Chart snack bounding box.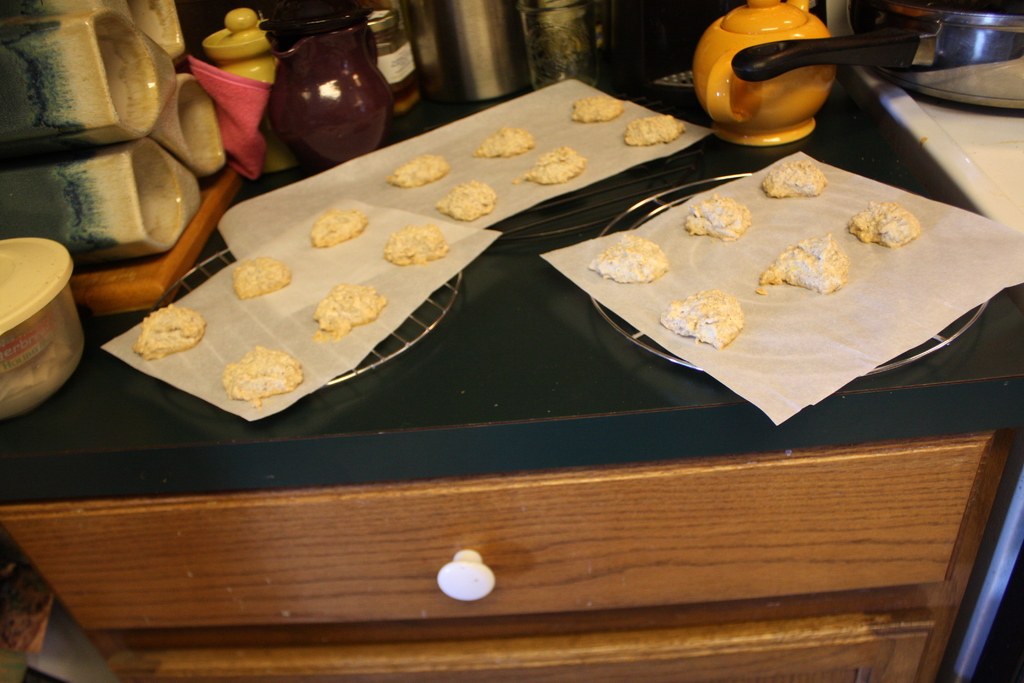
Charted: select_region(311, 199, 364, 245).
